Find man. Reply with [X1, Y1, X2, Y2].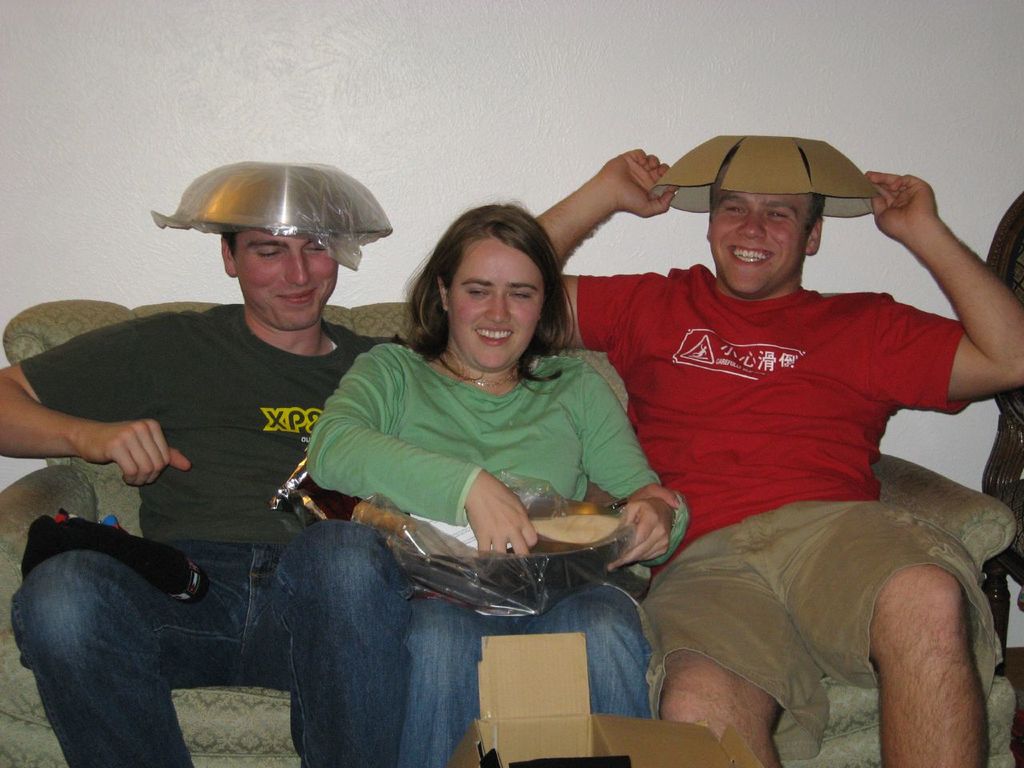
[533, 148, 1023, 767].
